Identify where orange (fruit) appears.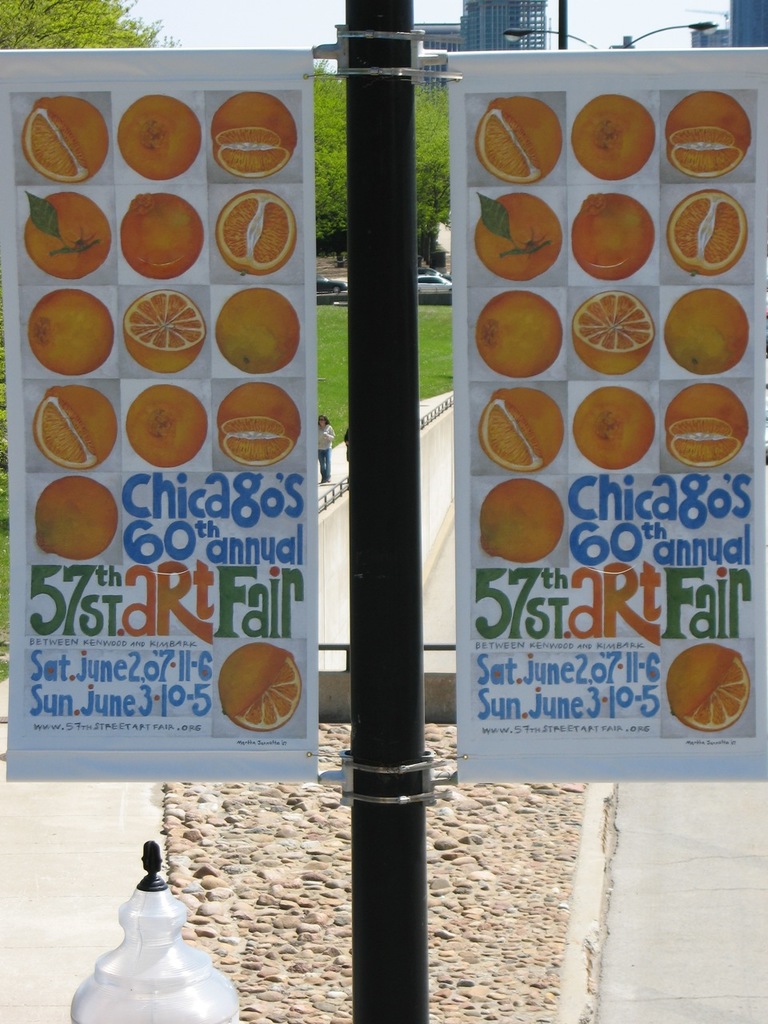
Appears at 482,482,563,563.
